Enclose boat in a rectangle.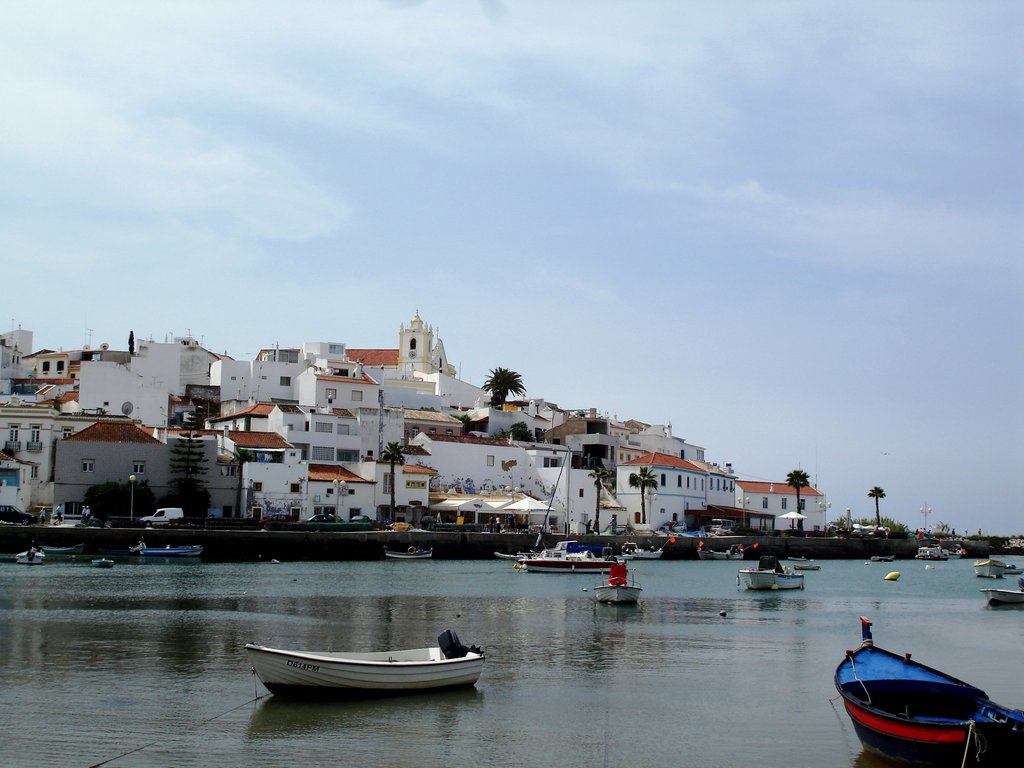
region(517, 549, 612, 577).
